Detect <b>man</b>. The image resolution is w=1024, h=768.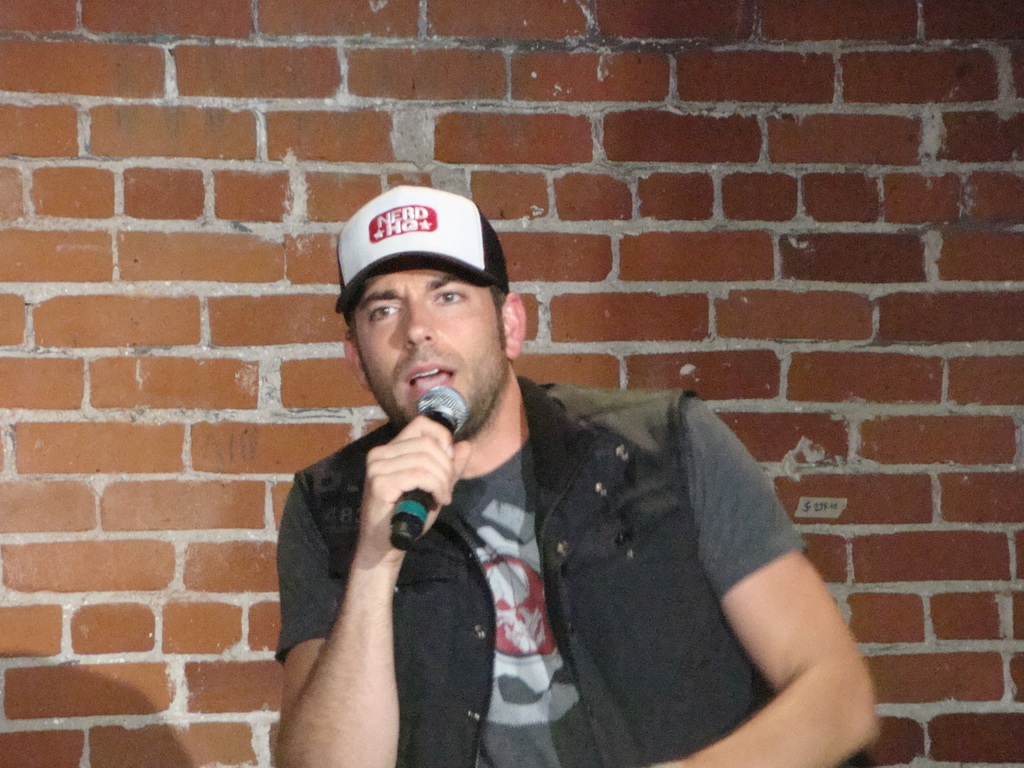
<box>243,191,814,763</box>.
